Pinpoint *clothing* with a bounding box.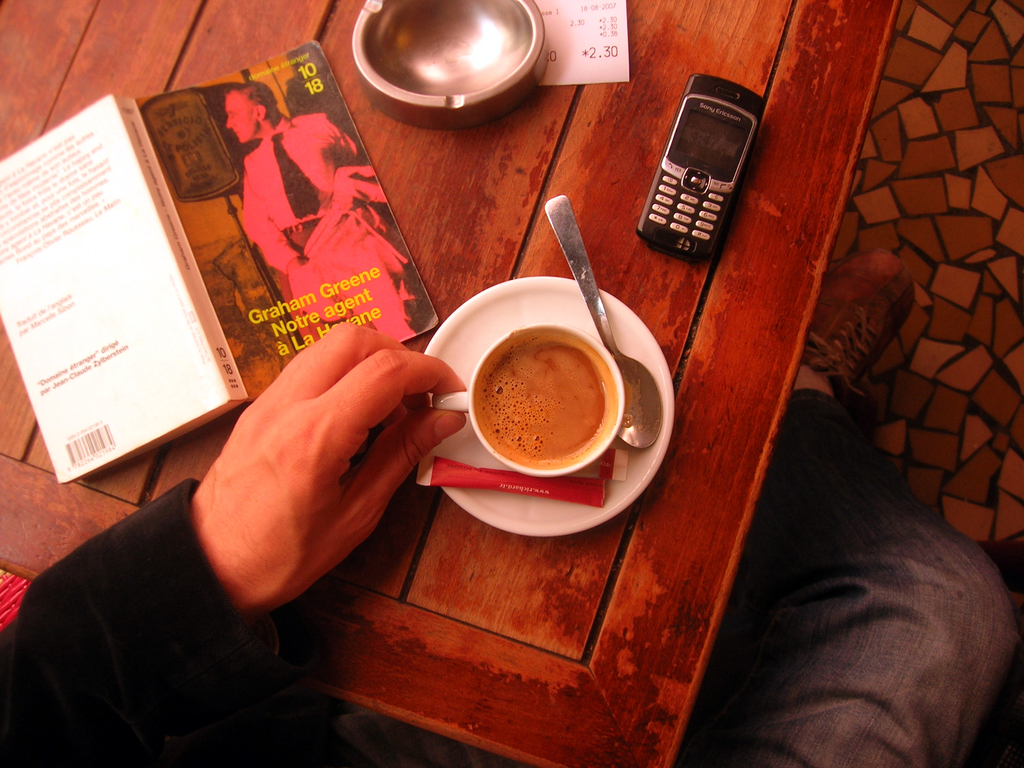
3,488,314,767.
